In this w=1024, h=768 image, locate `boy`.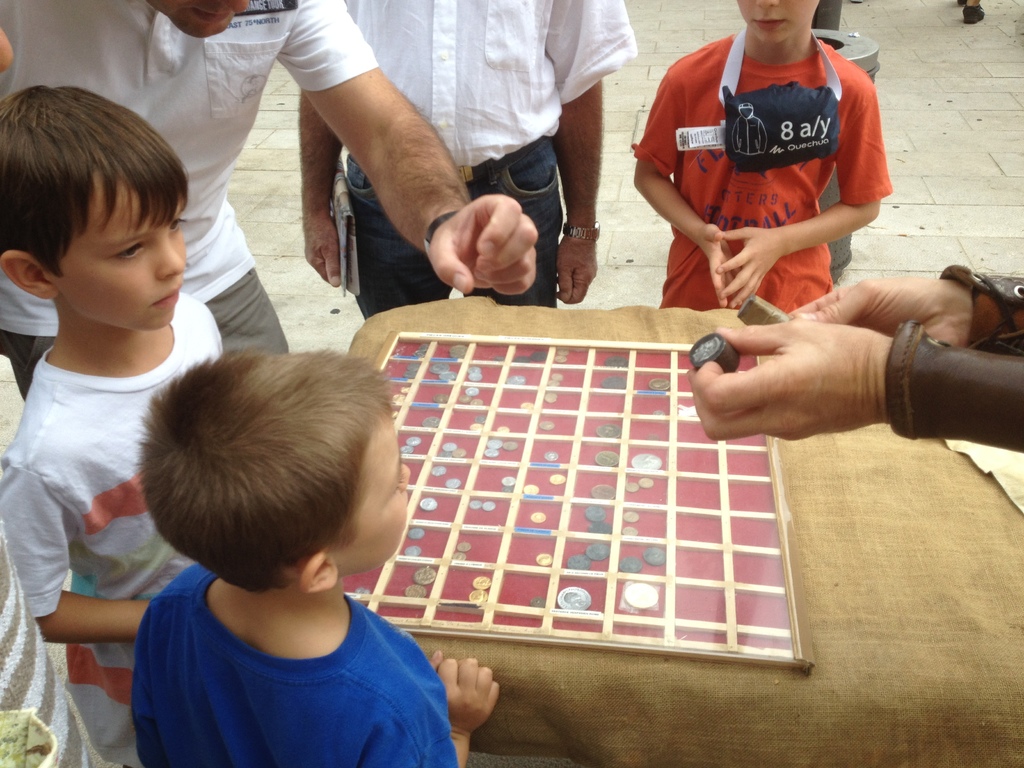
Bounding box: <region>630, 0, 893, 316</region>.
